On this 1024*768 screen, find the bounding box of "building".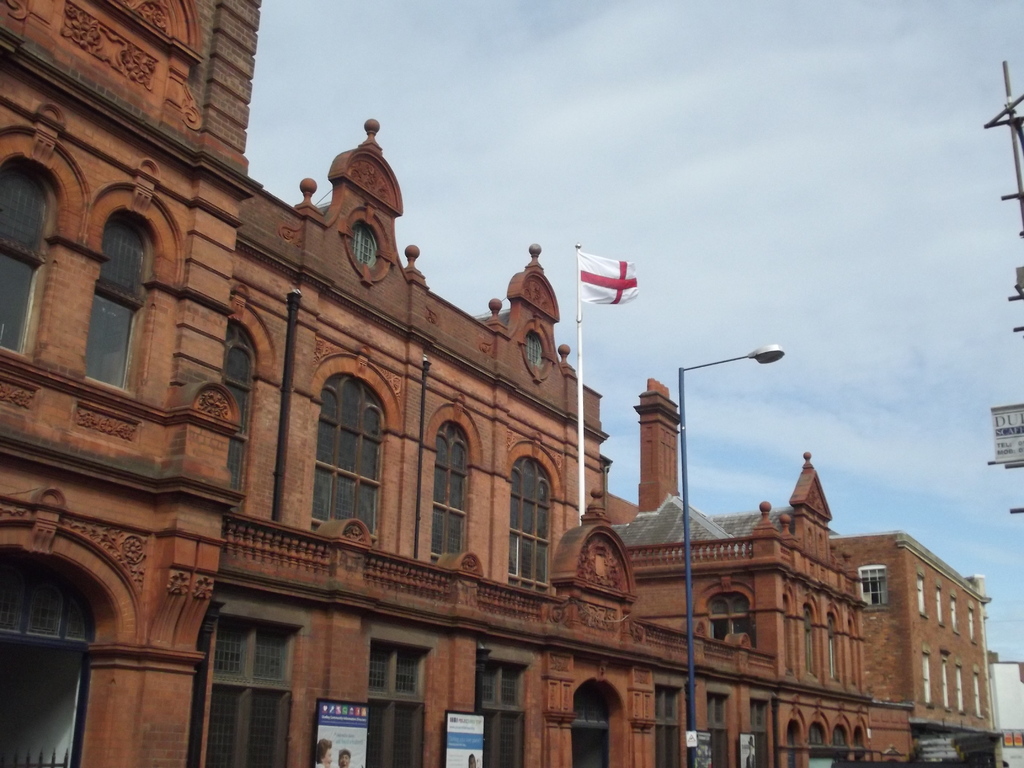
Bounding box: region(0, 0, 895, 767).
